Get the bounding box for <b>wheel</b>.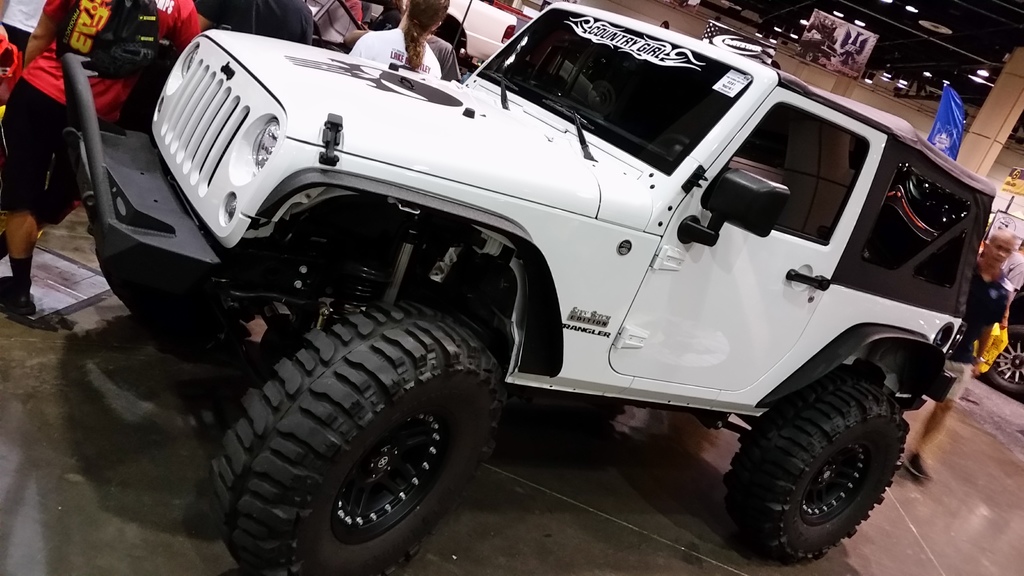
[985, 324, 1023, 398].
